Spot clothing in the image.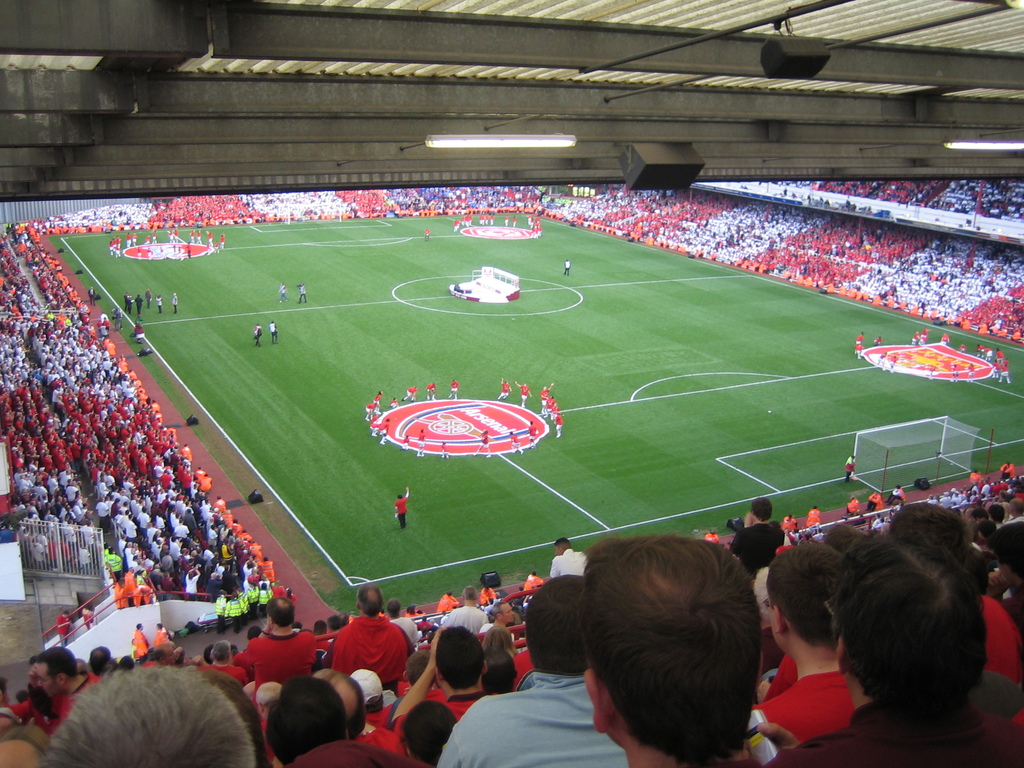
clothing found at select_region(255, 326, 263, 340).
